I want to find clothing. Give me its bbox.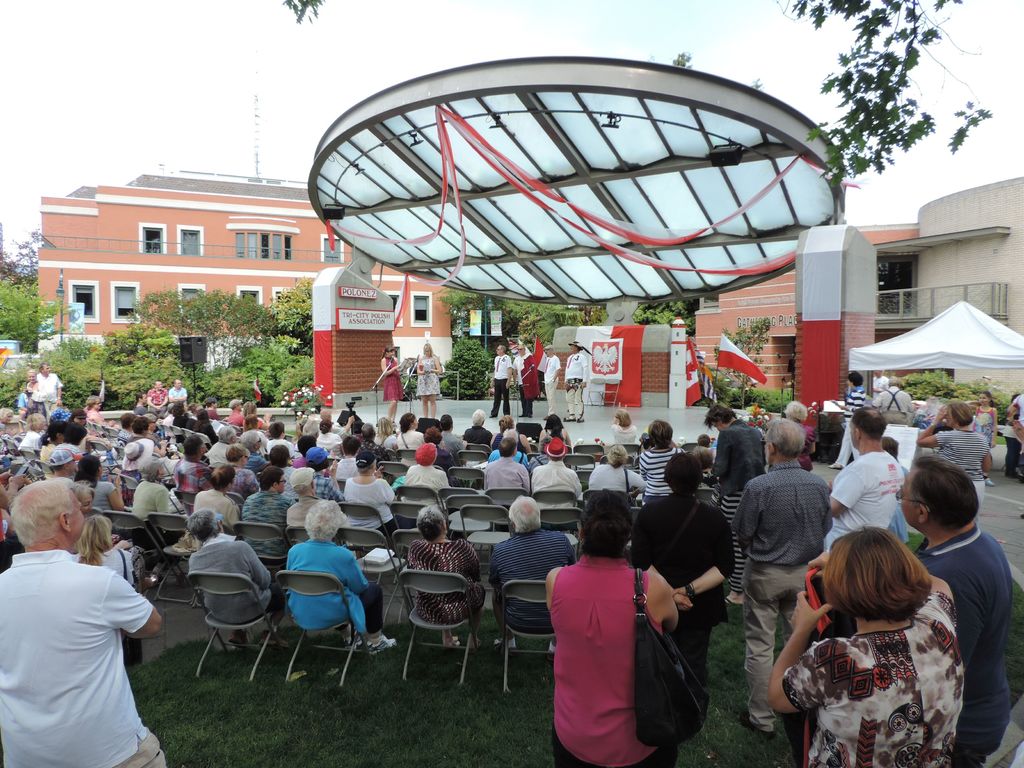
<region>478, 452, 528, 489</region>.
